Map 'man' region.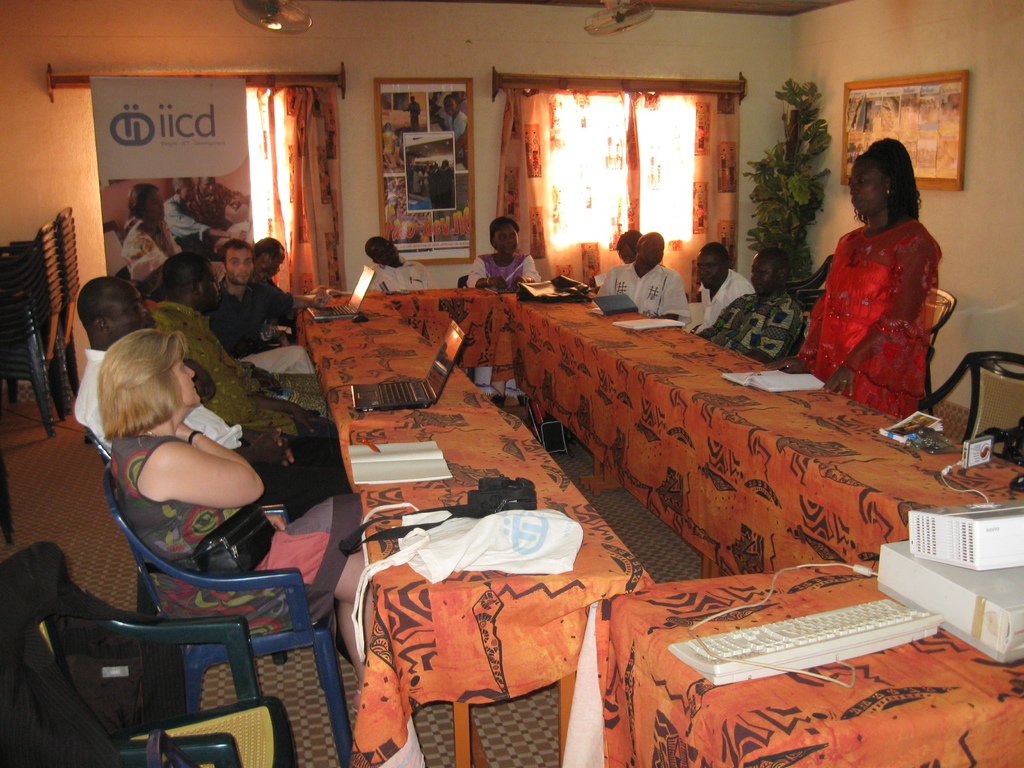
Mapped to bbox(251, 242, 294, 324).
